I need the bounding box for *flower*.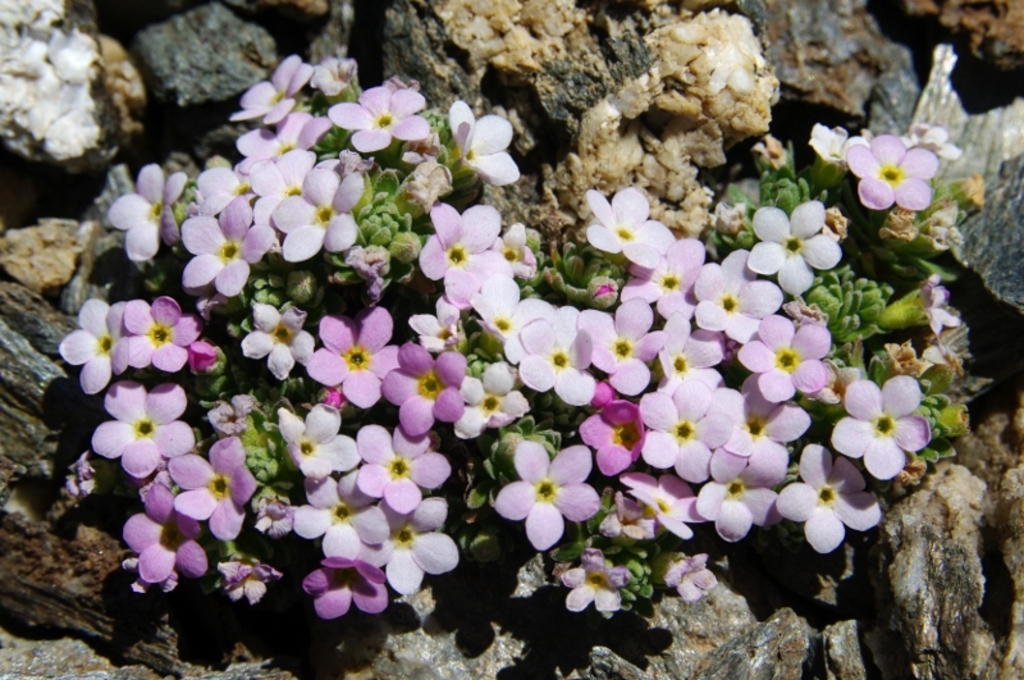
Here it is: locate(576, 391, 644, 478).
